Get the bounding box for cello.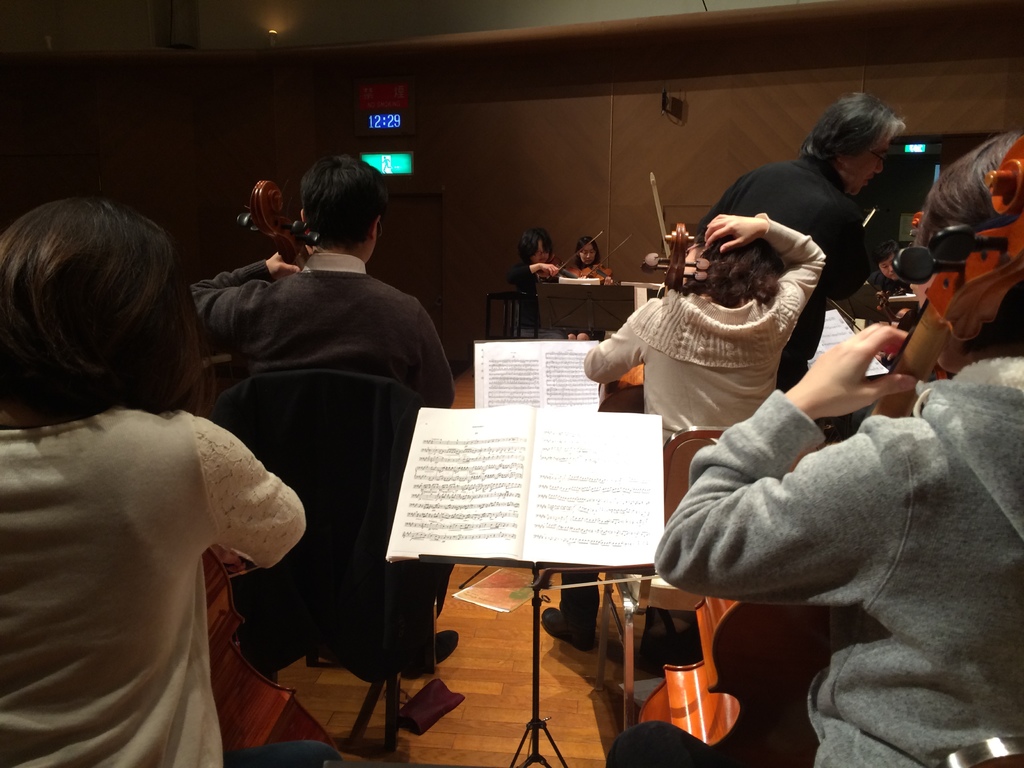
<box>237,179,324,268</box>.
